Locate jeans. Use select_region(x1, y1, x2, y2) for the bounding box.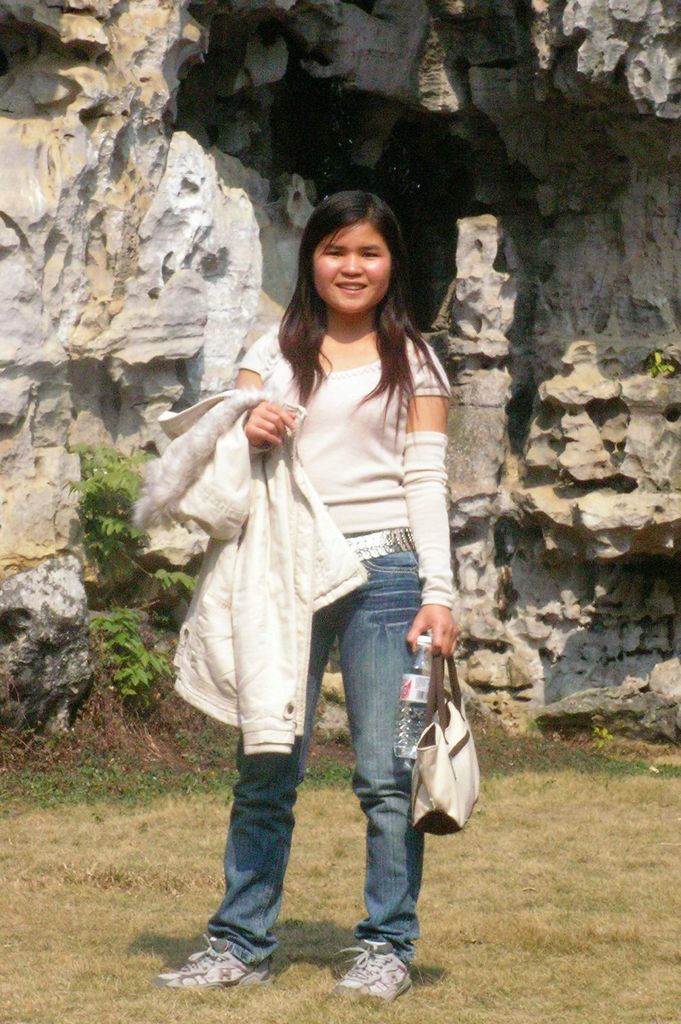
select_region(200, 621, 452, 973).
